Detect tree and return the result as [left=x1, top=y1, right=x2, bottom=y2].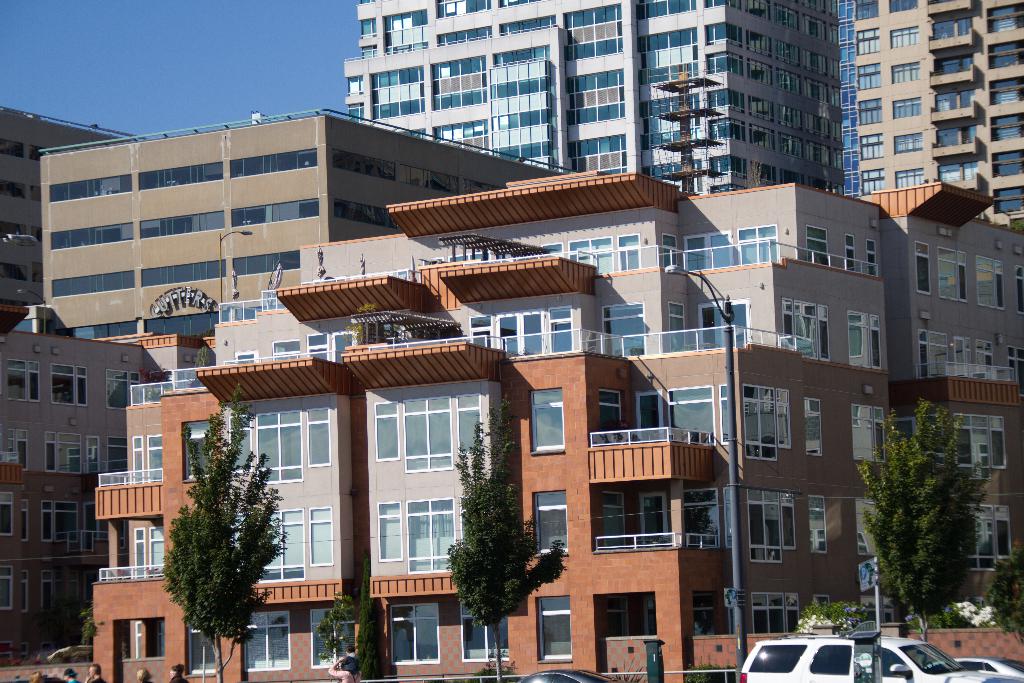
[left=149, top=416, right=289, bottom=682].
